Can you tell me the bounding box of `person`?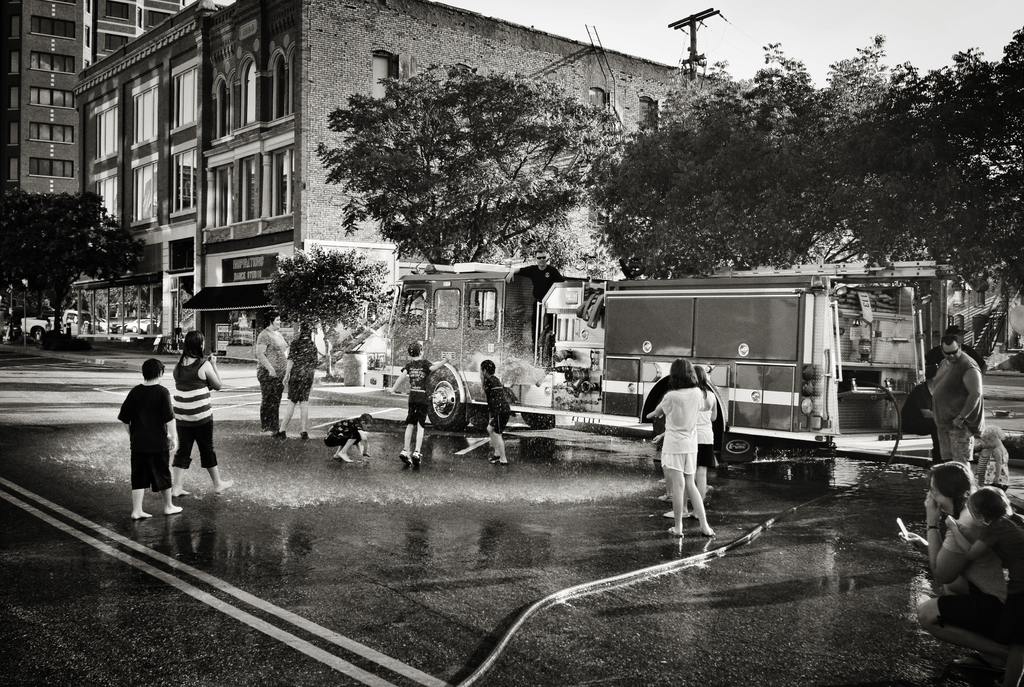
383/342/453/465.
